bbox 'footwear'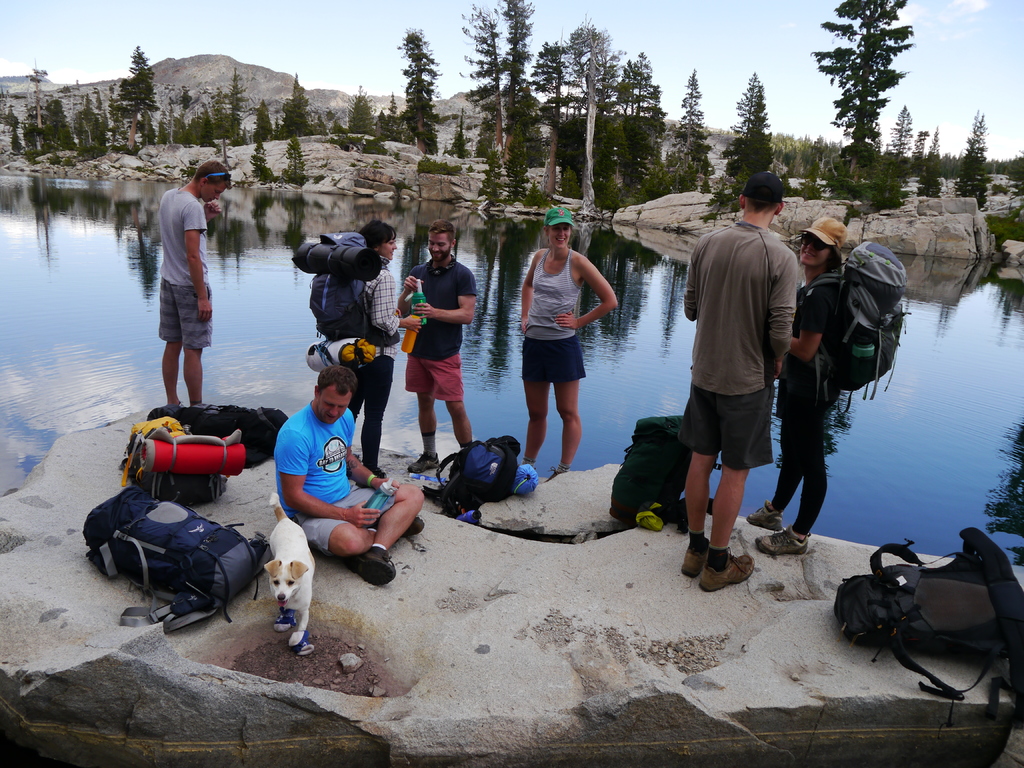
crop(744, 500, 784, 532)
